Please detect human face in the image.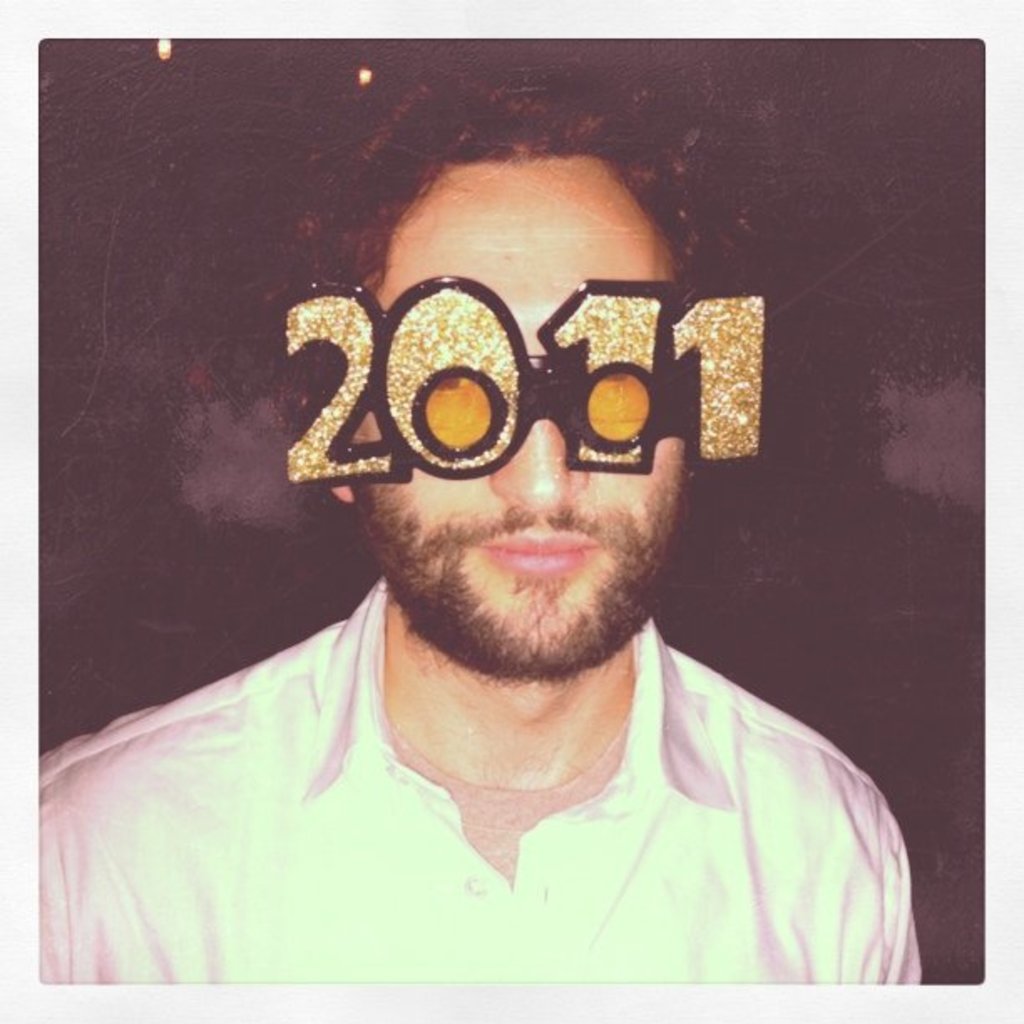
x1=355 y1=154 x2=691 y2=679.
